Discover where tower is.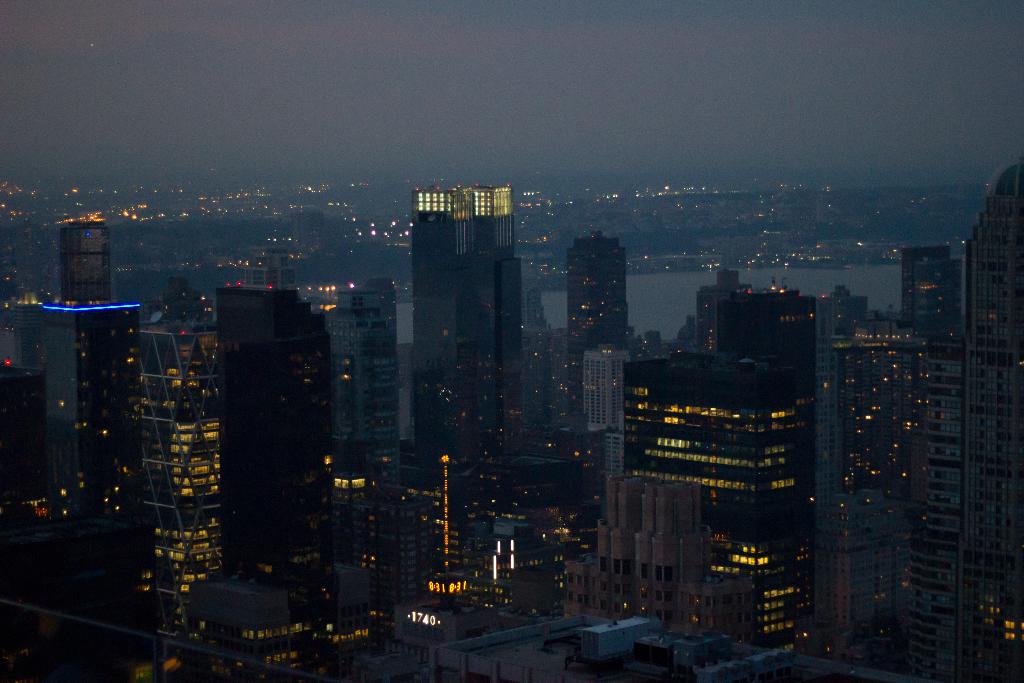
Discovered at [219,288,329,604].
